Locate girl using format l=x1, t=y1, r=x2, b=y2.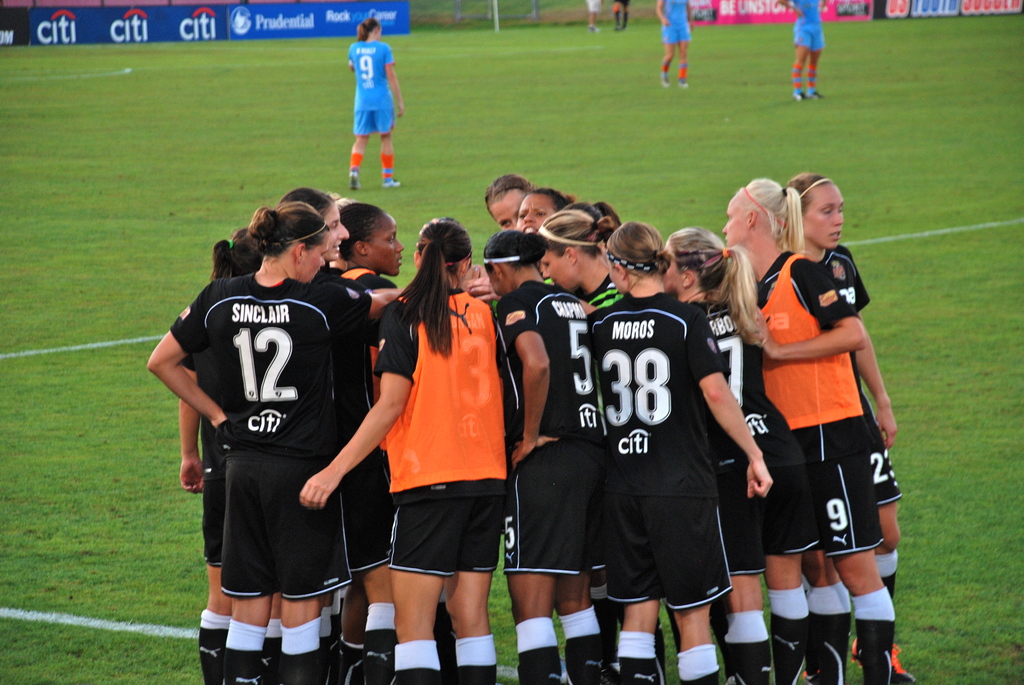
l=483, t=230, r=594, b=684.
